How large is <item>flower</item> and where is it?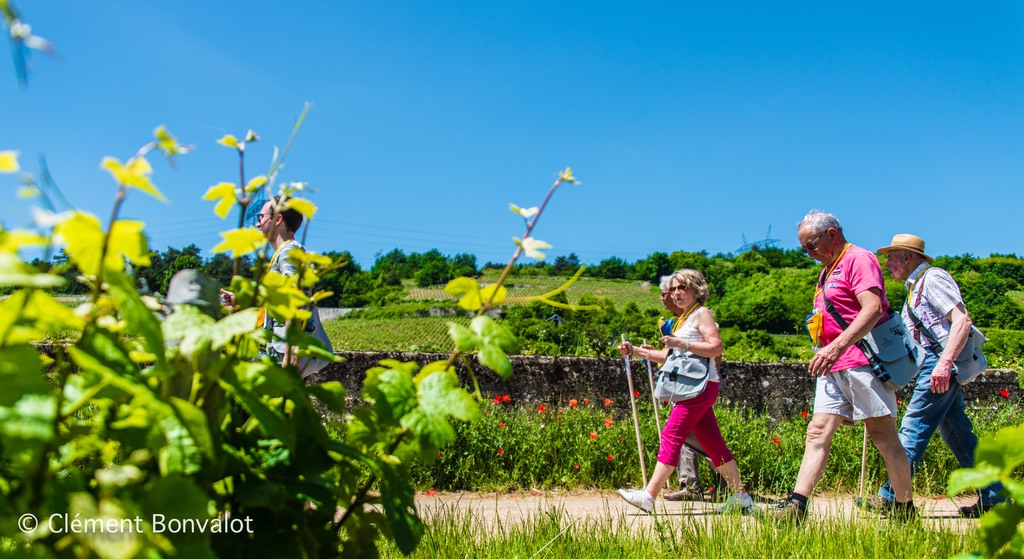
Bounding box: Rect(607, 452, 615, 466).
